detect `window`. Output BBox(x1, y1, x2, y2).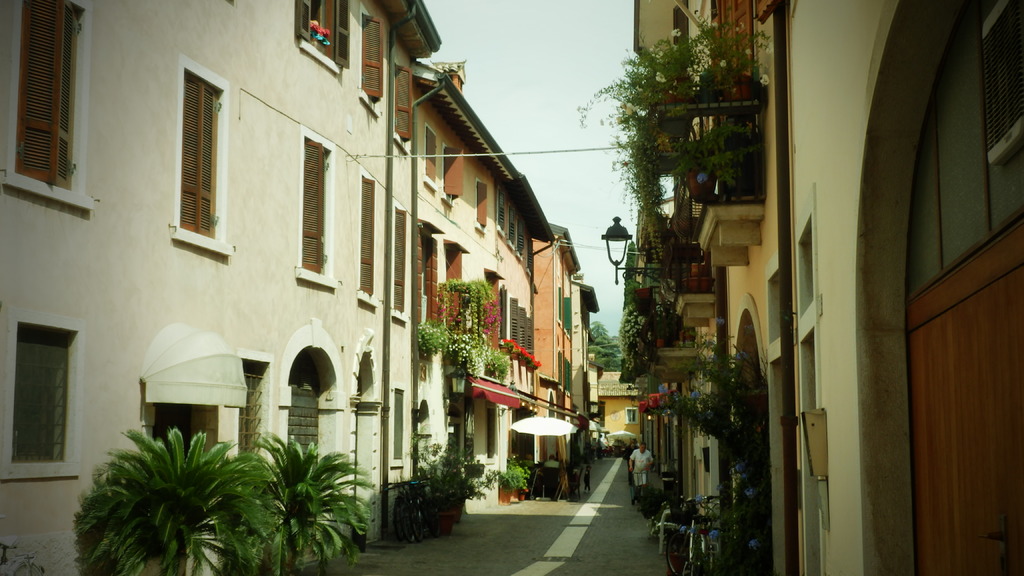
BBox(476, 179, 488, 232).
